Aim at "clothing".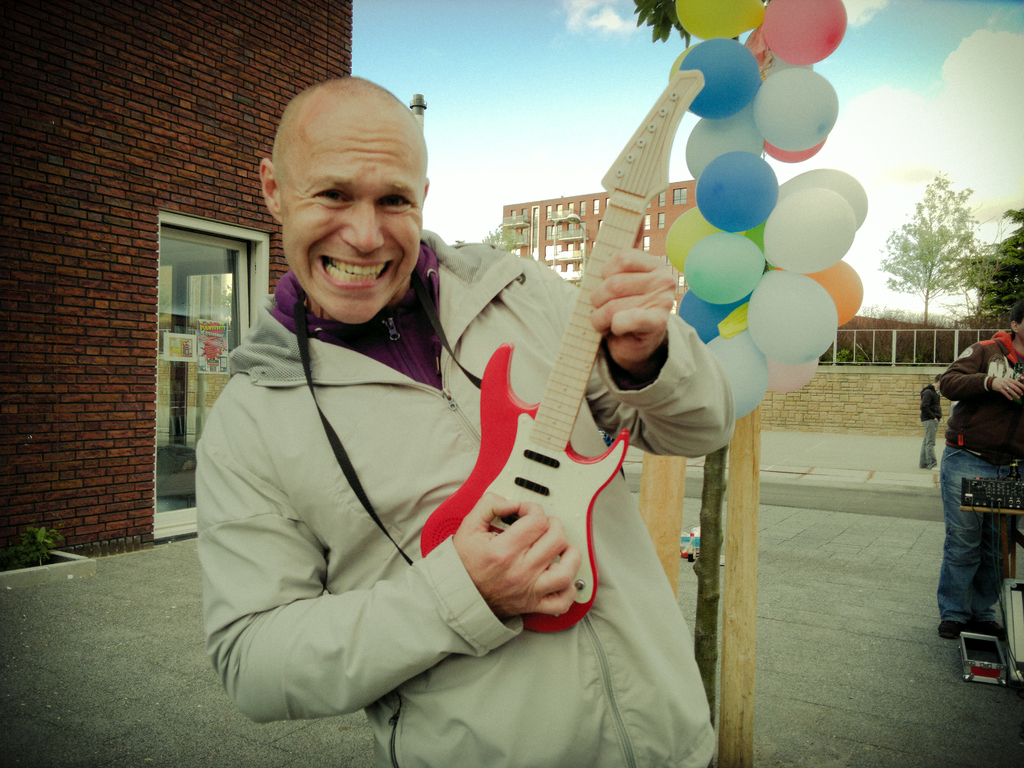
Aimed at l=195, t=227, r=733, b=767.
